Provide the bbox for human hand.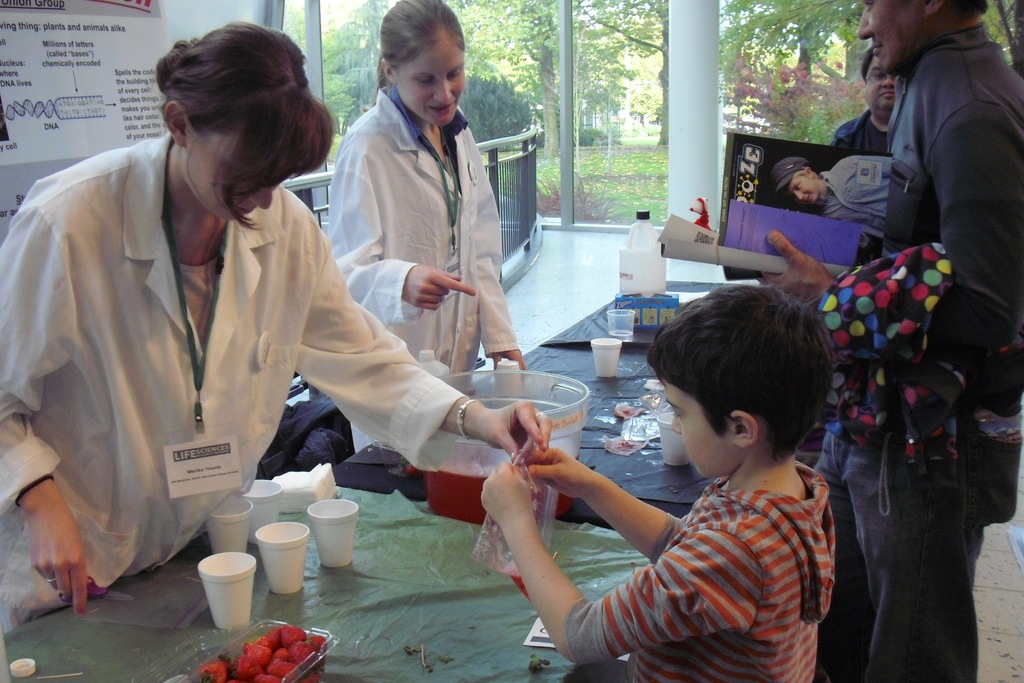
<region>760, 230, 836, 313</region>.
